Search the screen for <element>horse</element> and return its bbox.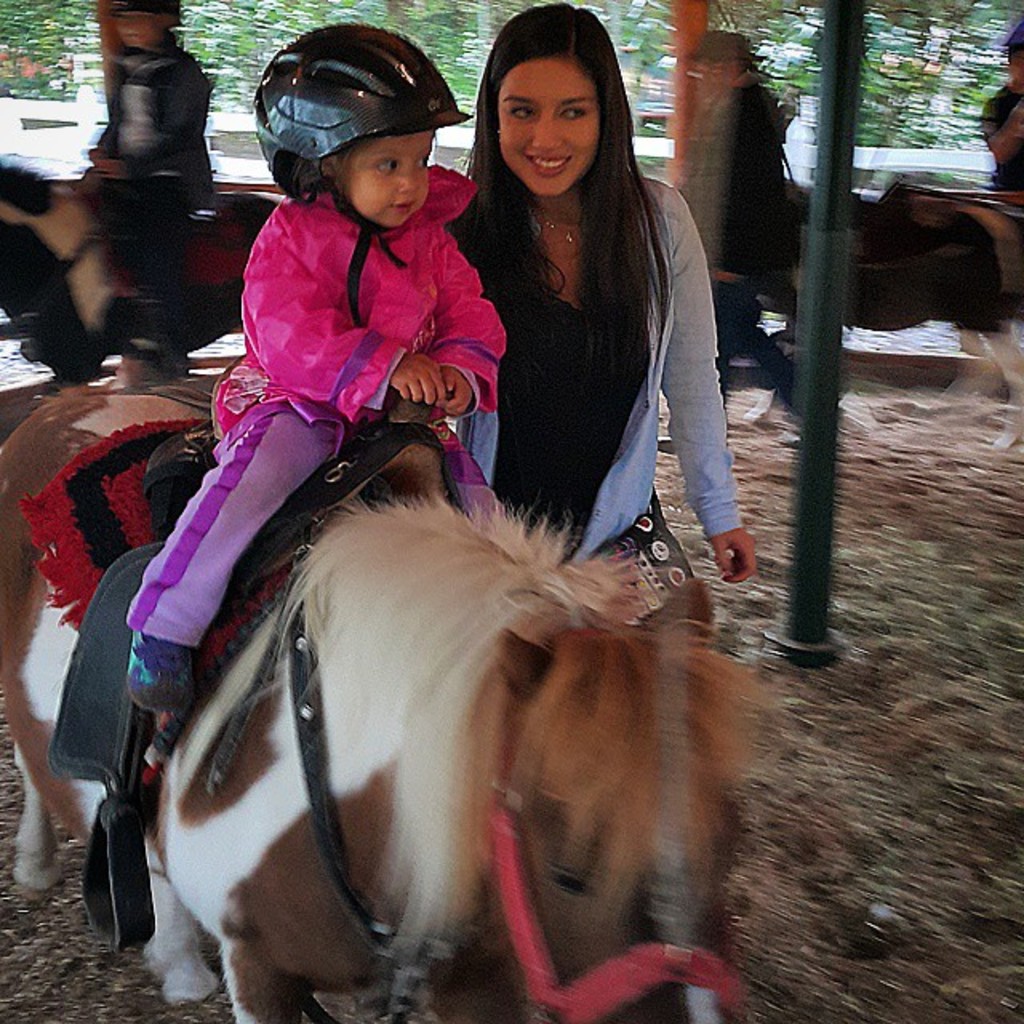
Found: (723,173,1022,458).
